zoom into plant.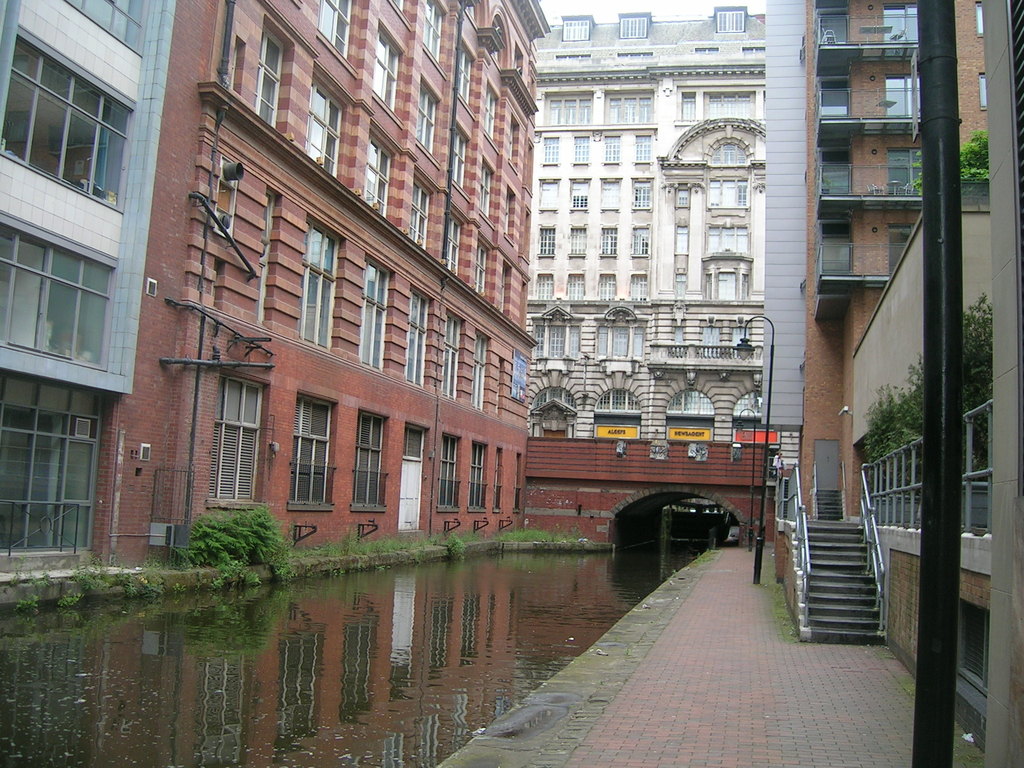
Zoom target: (692, 547, 710, 562).
